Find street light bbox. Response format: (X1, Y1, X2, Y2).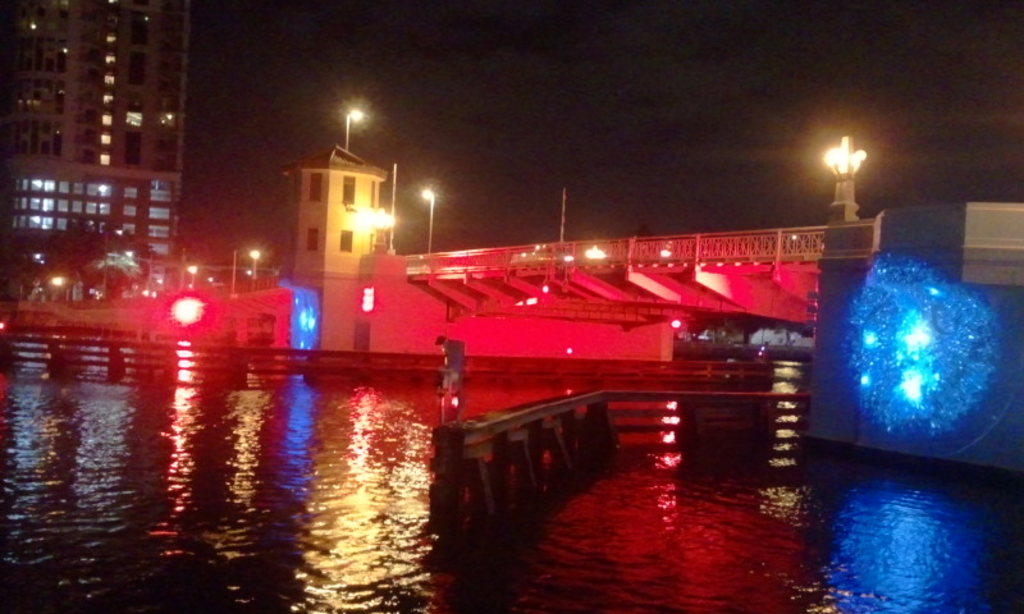
(248, 248, 260, 279).
